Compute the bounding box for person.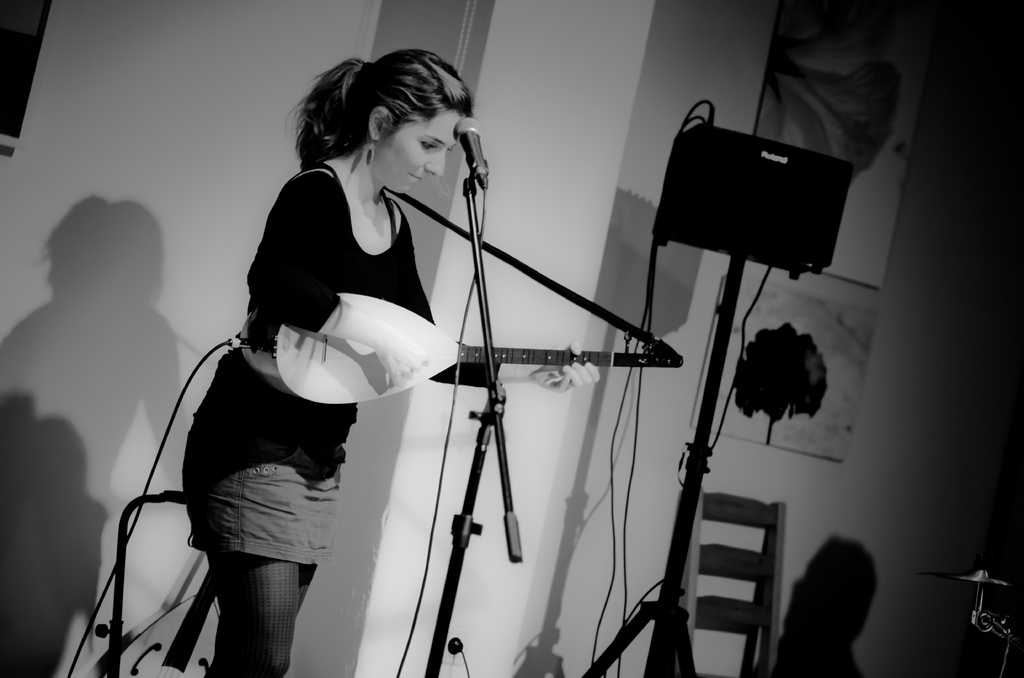
(x1=179, y1=55, x2=563, y2=673).
